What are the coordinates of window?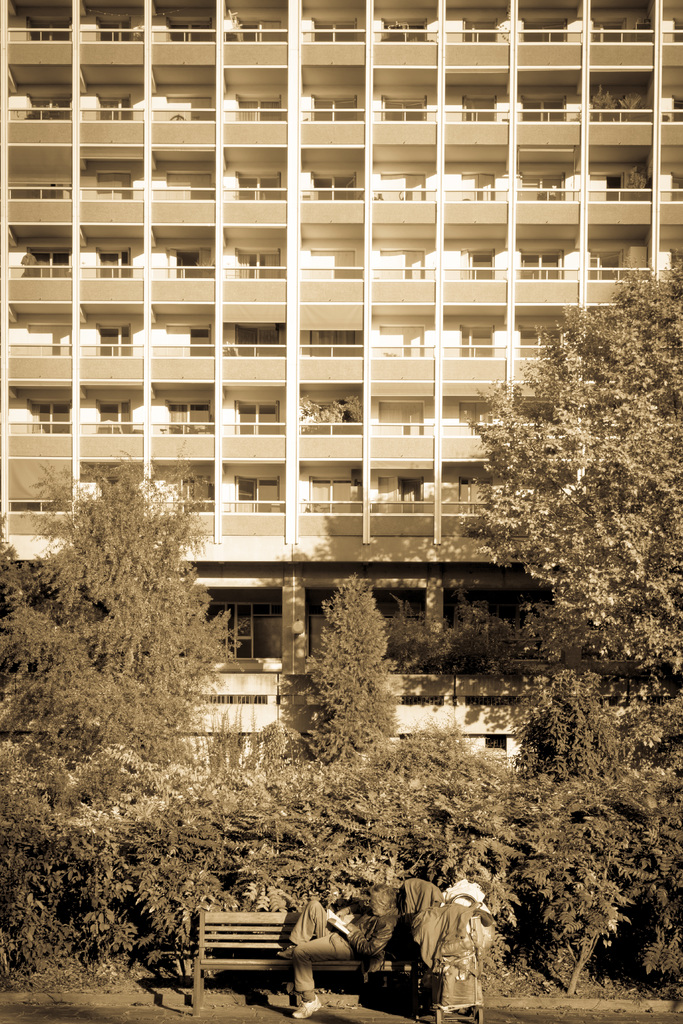
select_region(381, 250, 425, 281).
